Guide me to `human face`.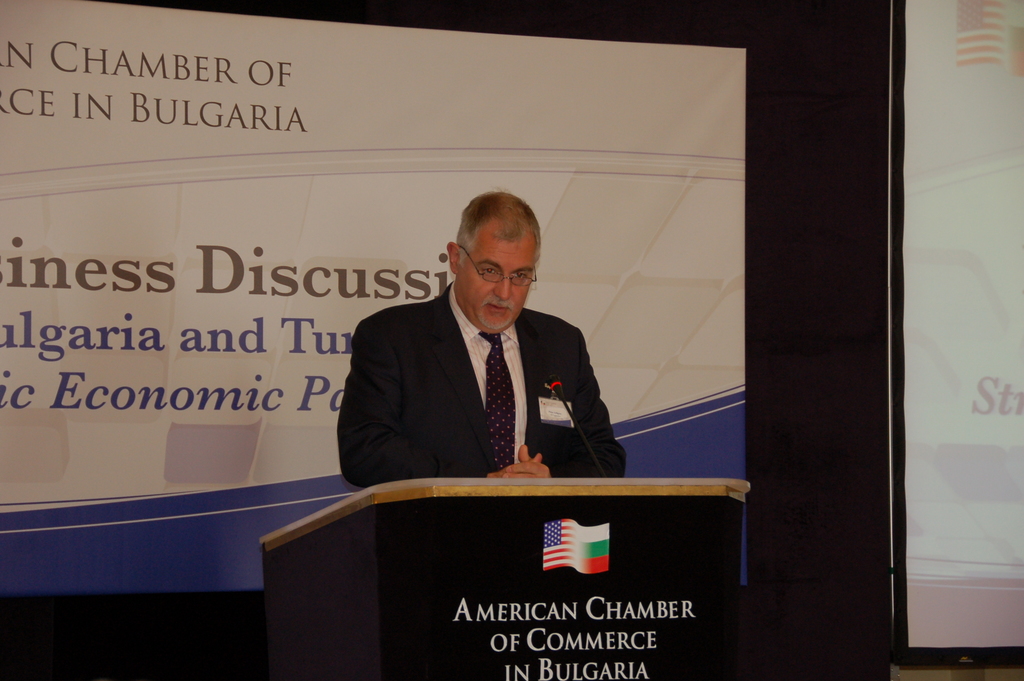
Guidance: (456,225,535,330).
